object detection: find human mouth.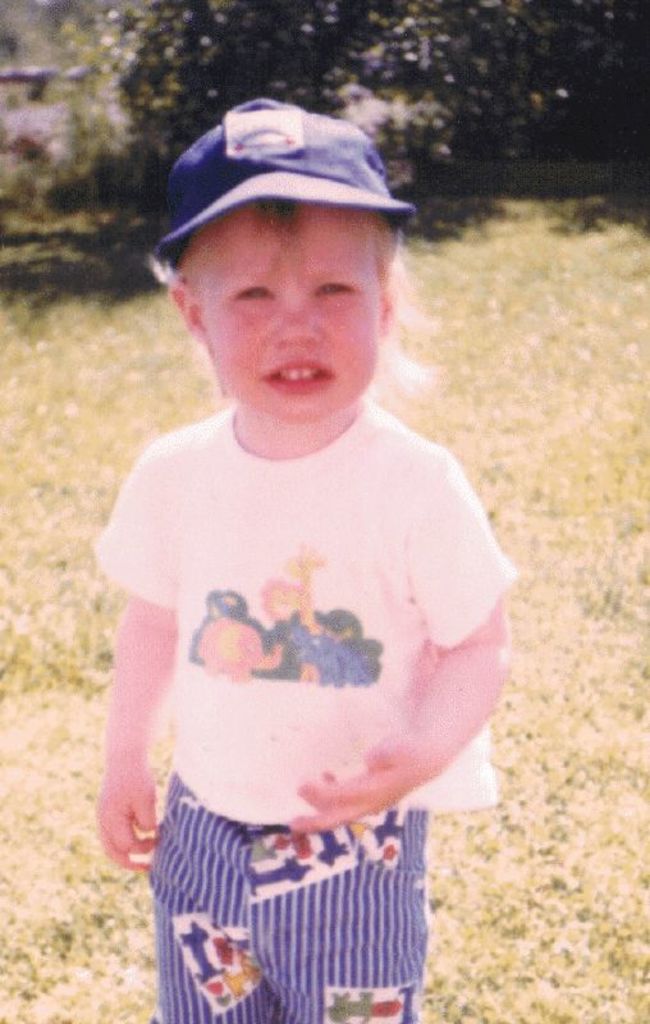
x1=267, y1=361, x2=333, y2=390.
